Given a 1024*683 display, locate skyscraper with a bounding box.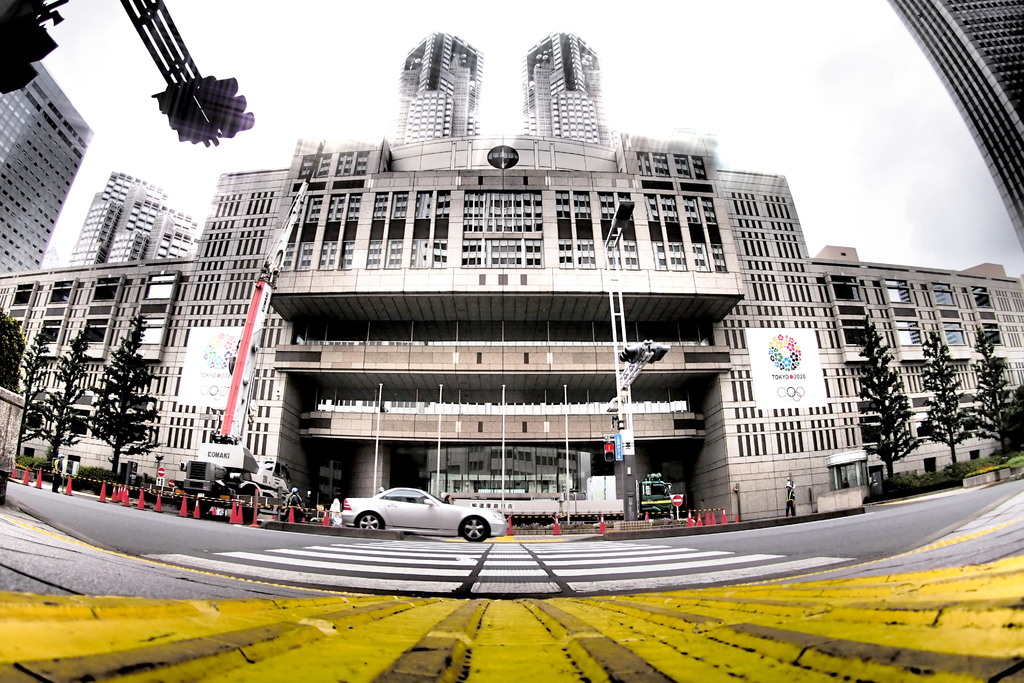
Located: region(514, 28, 614, 142).
